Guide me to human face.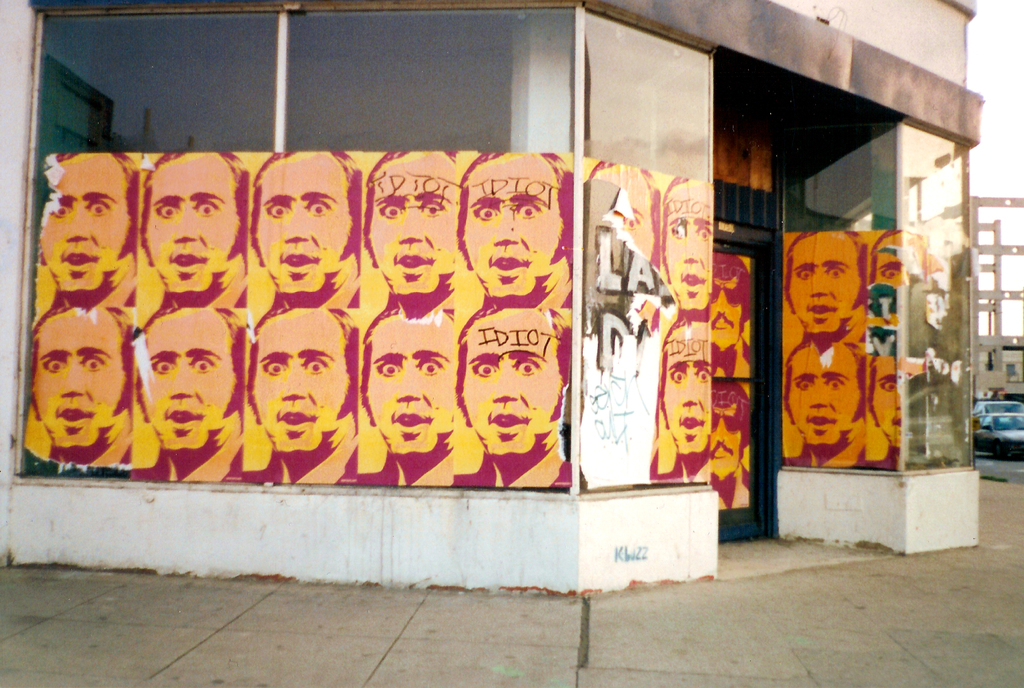
Guidance: 38/304/123/449.
